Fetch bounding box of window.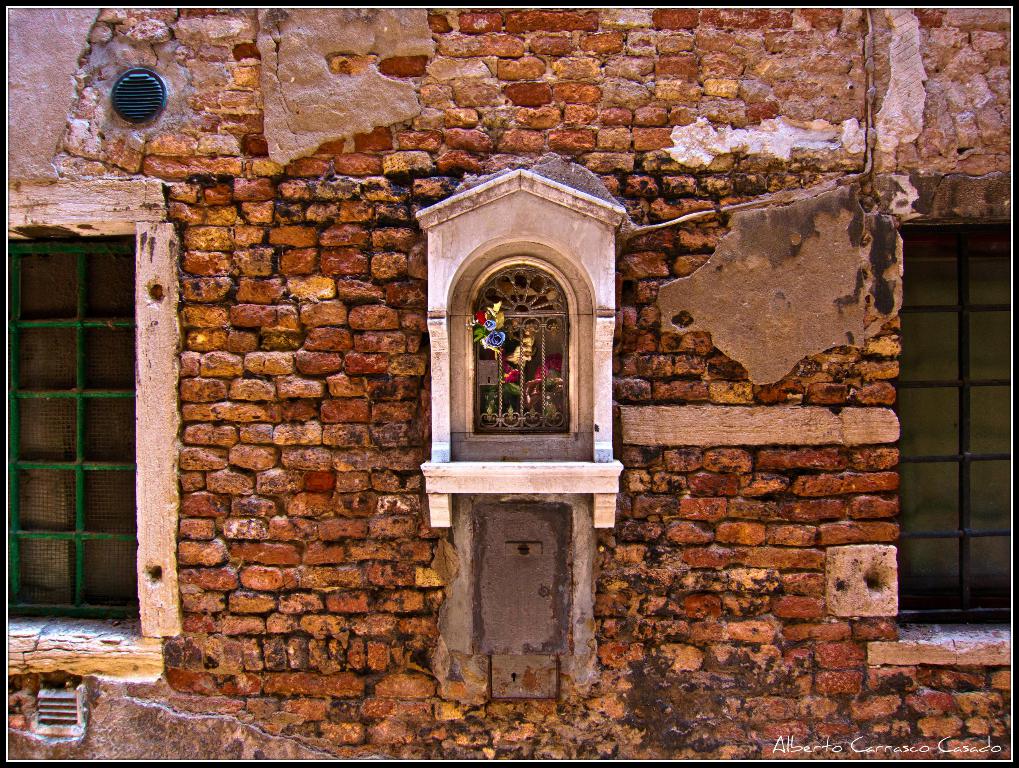
Bbox: box(0, 230, 143, 641).
